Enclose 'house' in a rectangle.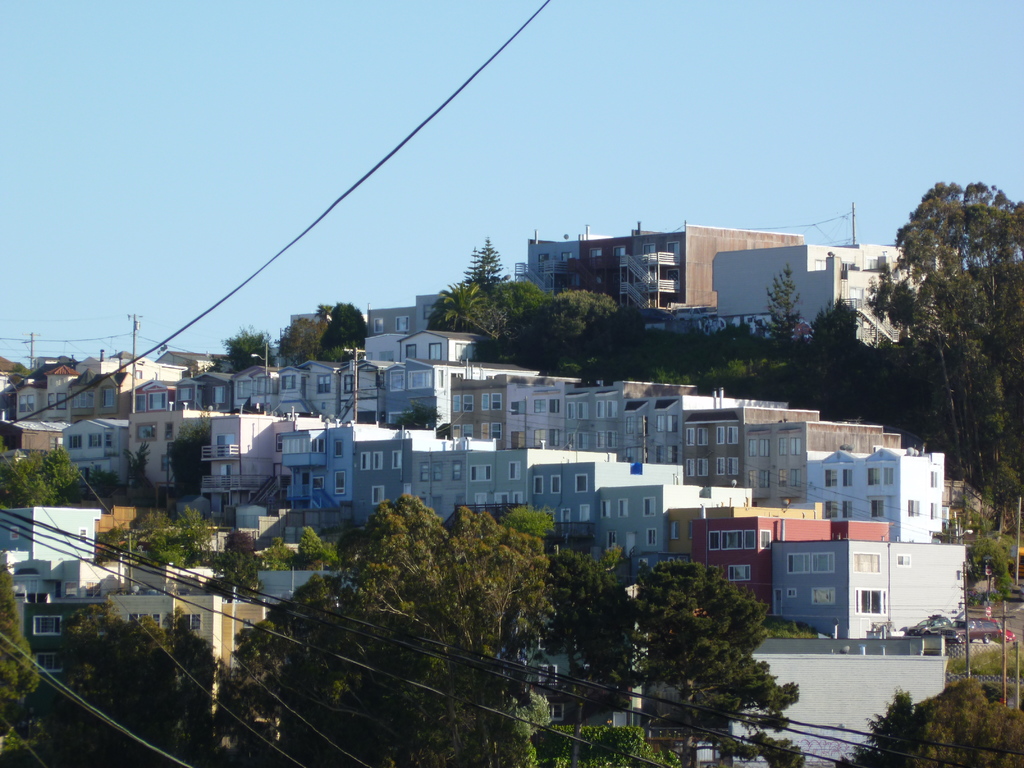
{"x1": 591, "y1": 477, "x2": 763, "y2": 568}.
